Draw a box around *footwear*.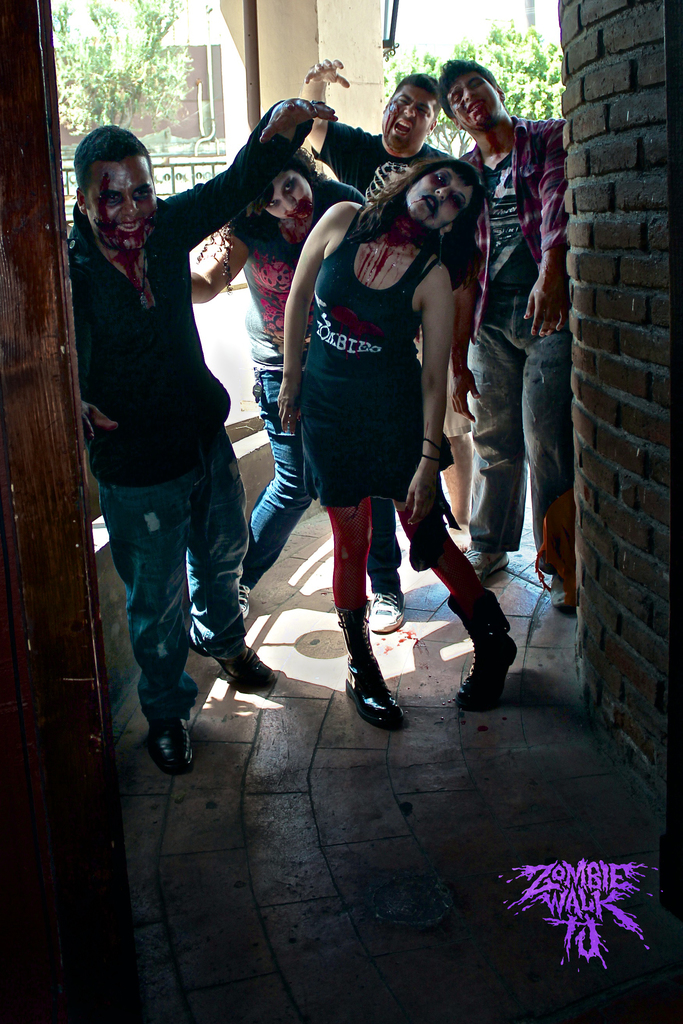
pyautogui.locateOnScreen(550, 570, 567, 608).
